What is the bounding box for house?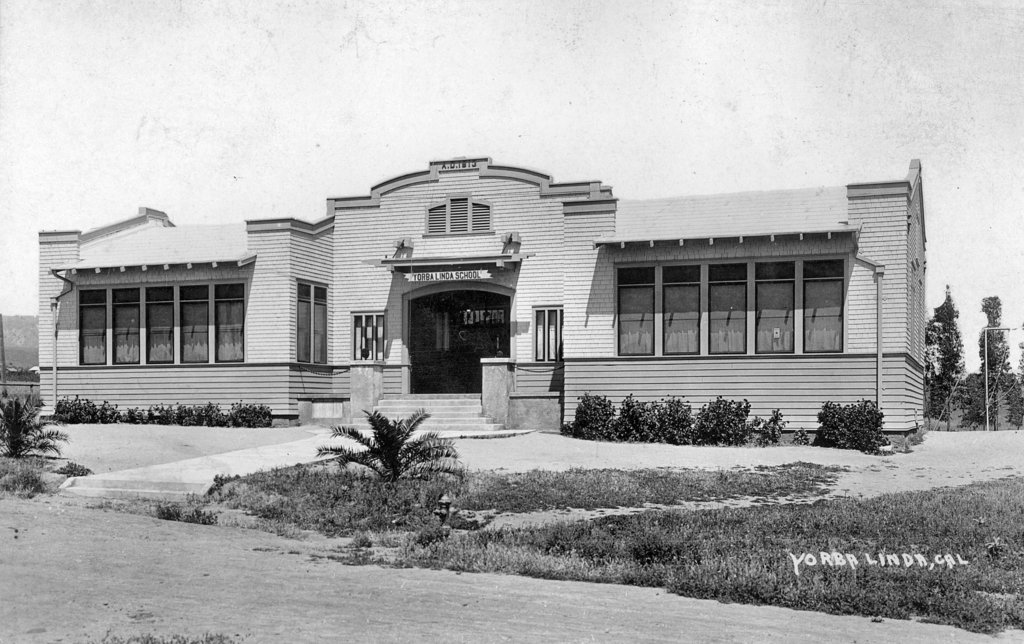
left=630, top=173, right=939, bottom=453.
